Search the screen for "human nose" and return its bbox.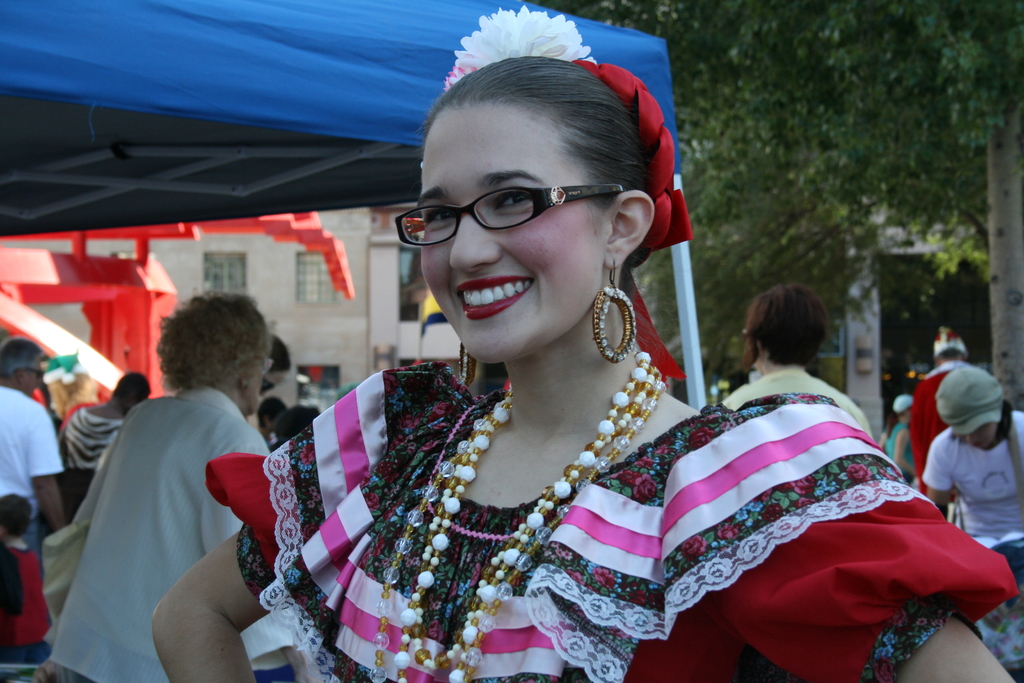
Found: x1=965 y1=436 x2=981 y2=443.
